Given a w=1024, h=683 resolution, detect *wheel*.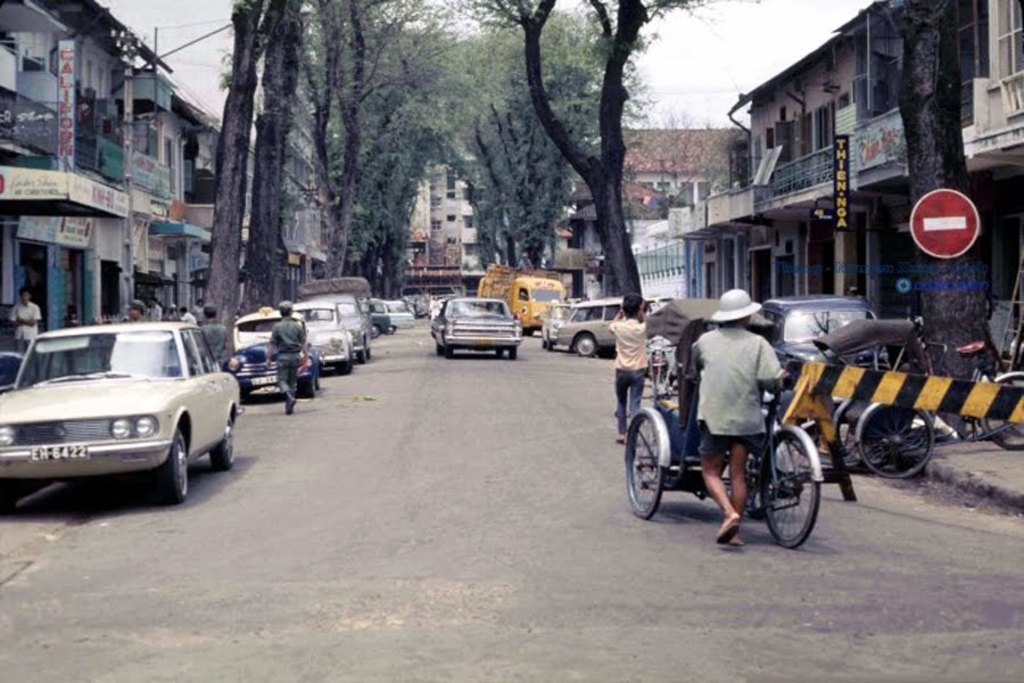
[left=444, top=344, right=456, bottom=356].
